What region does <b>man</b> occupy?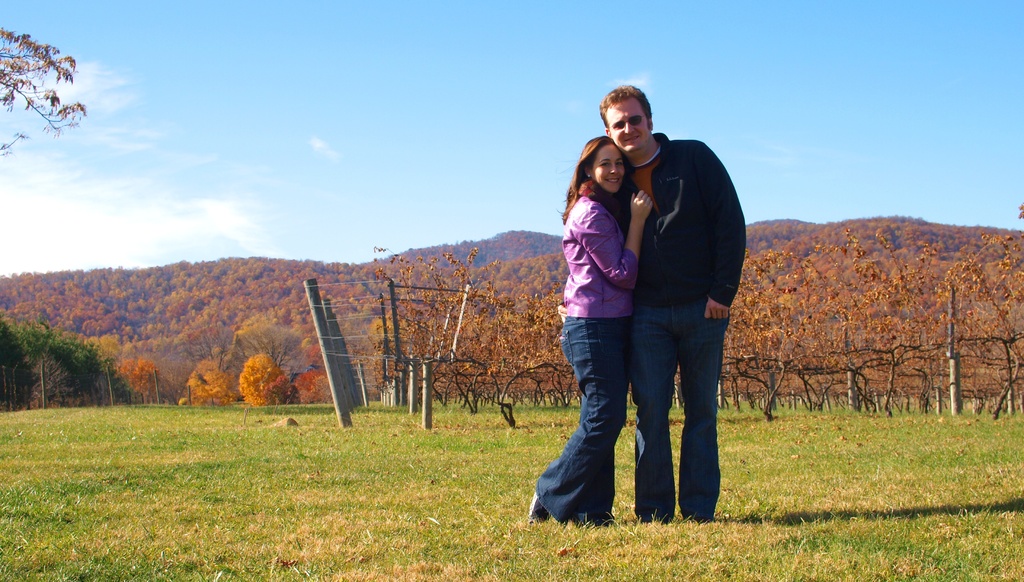
rect(588, 99, 765, 519).
